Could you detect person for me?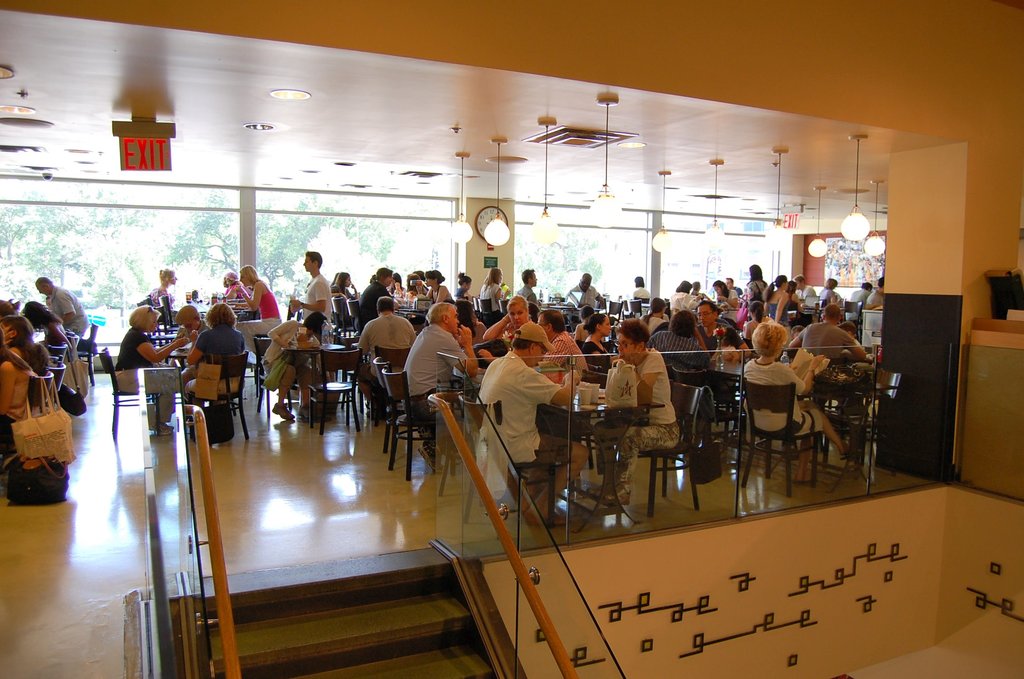
Detection result: {"x1": 712, "y1": 281, "x2": 742, "y2": 325}.
